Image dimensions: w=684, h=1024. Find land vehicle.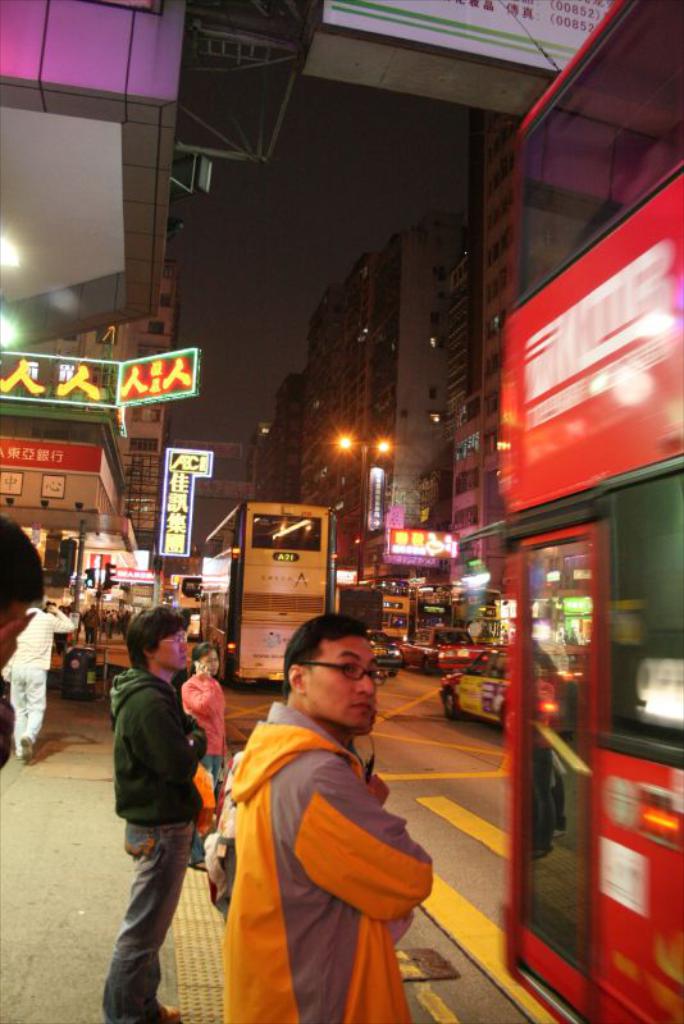
[493,160,683,1023].
